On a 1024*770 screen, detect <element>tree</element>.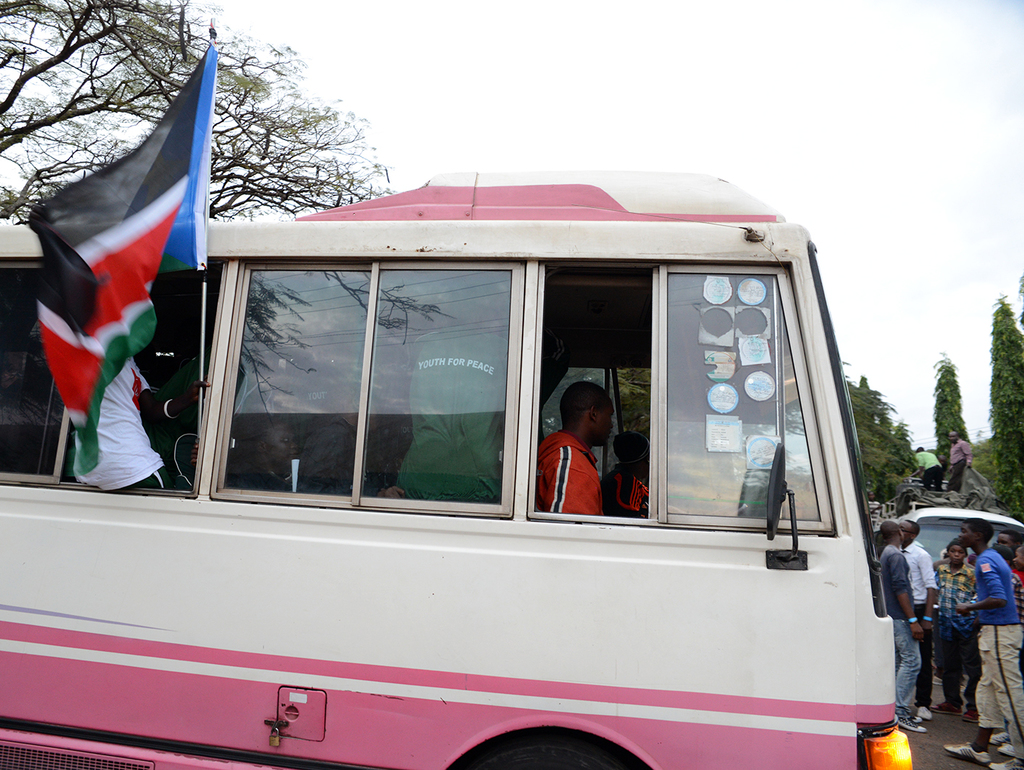
<bbox>989, 296, 1023, 526</bbox>.
